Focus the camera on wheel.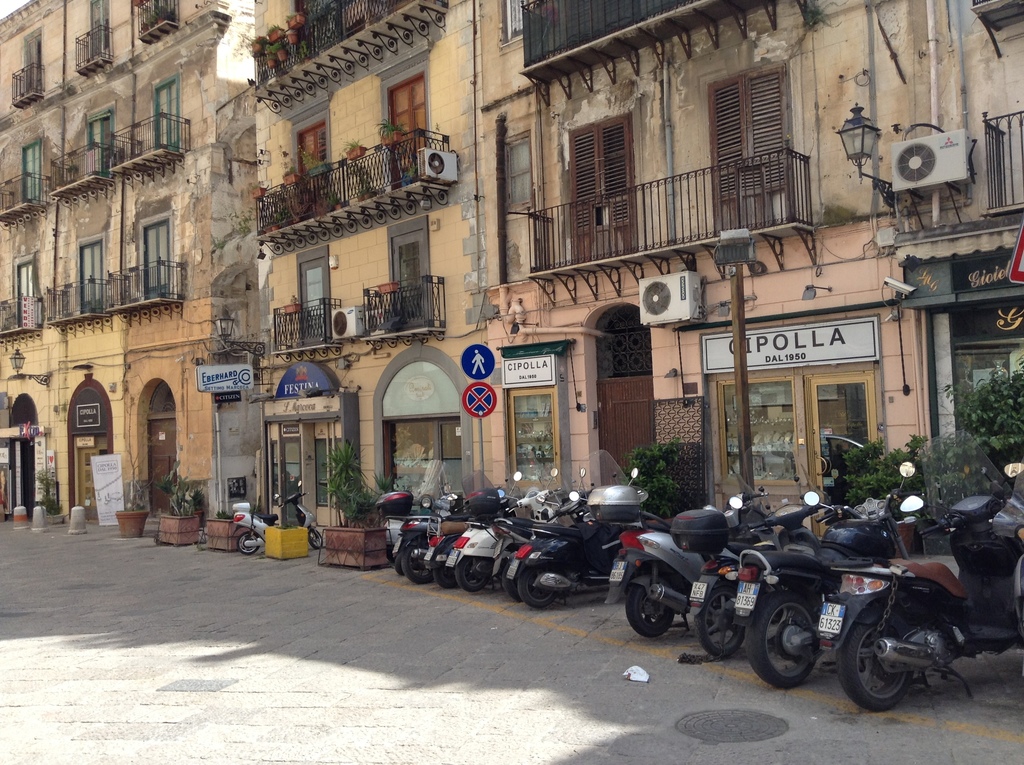
Focus region: 502,562,525,602.
